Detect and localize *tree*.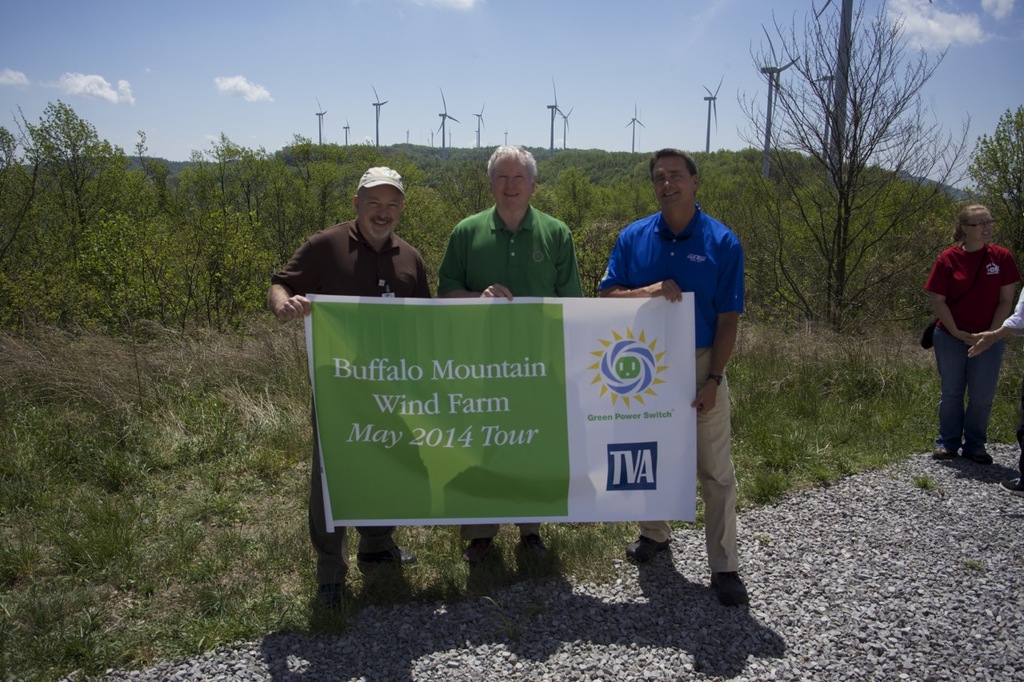
Localized at [964, 103, 1023, 259].
